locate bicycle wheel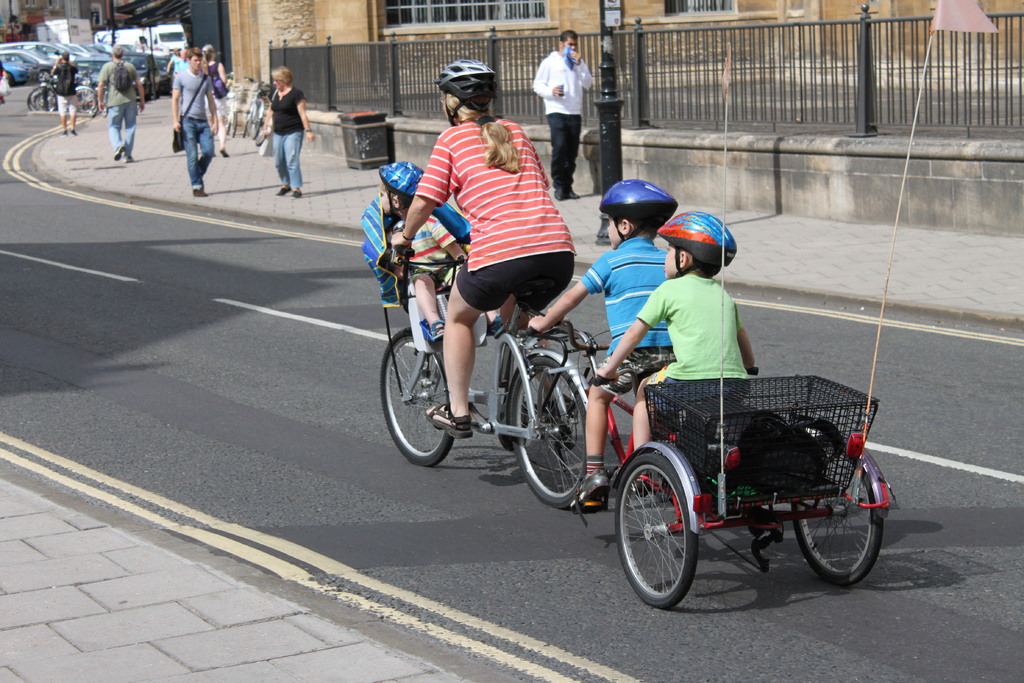
253 101 266 142
